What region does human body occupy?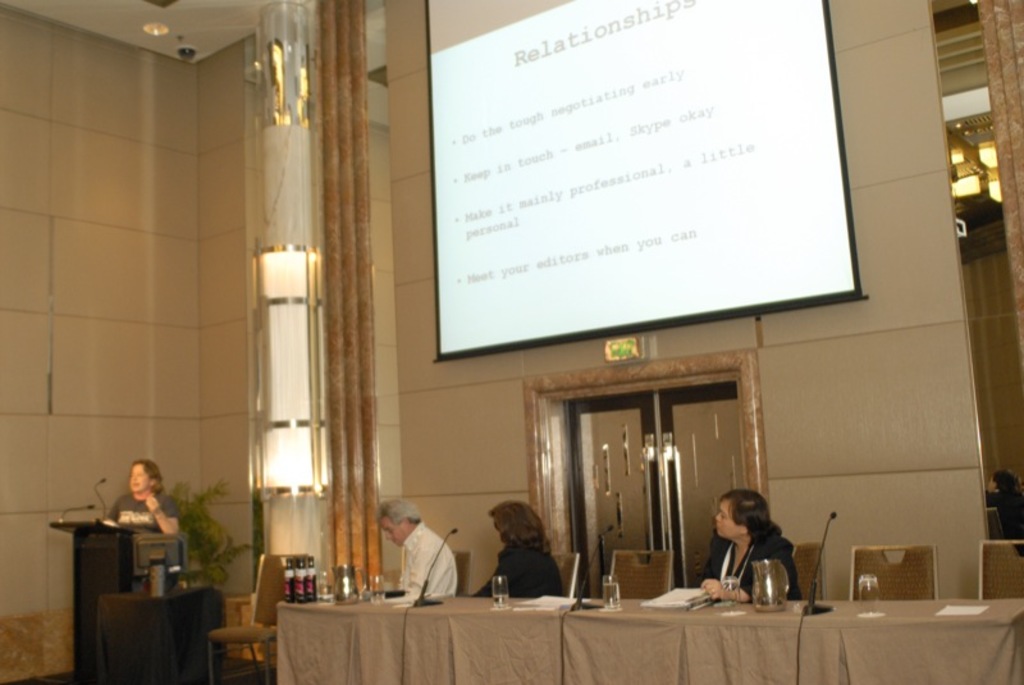
bbox=(392, 519, 458, 606).
